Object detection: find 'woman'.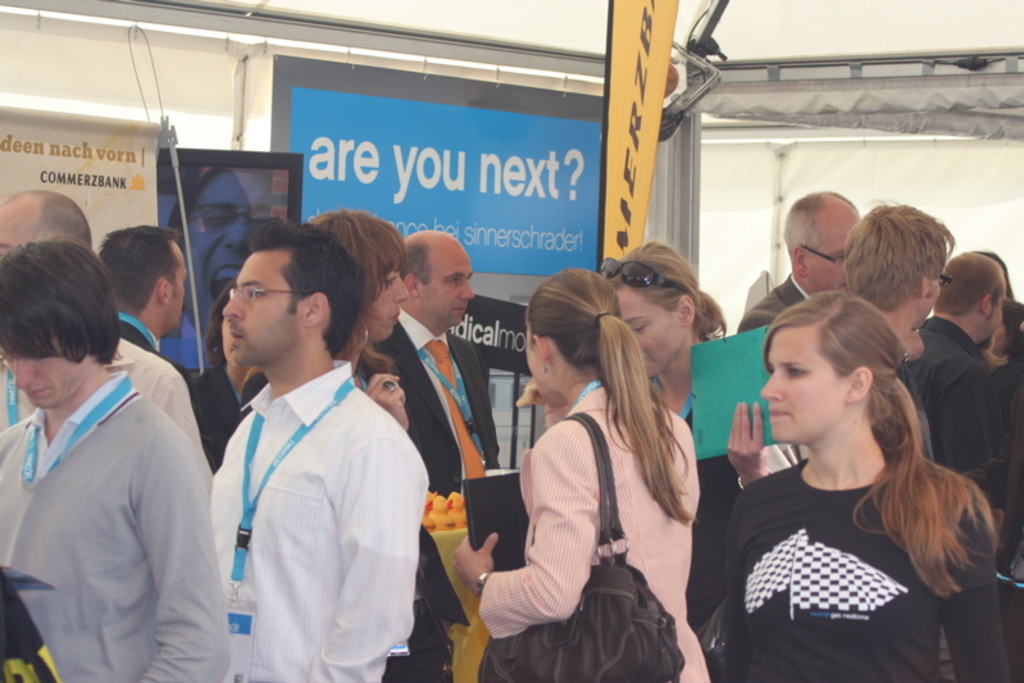
region(183, 279, 268, 465).
